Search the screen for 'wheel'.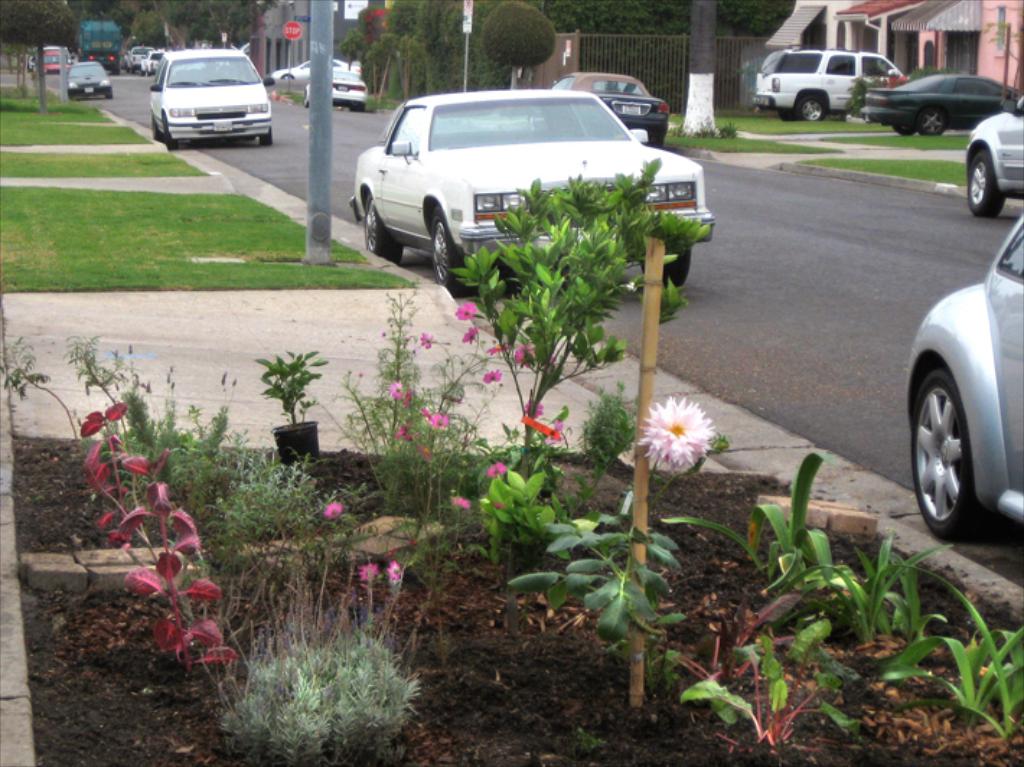
Found at Rect(798, 97, 828, 120).
